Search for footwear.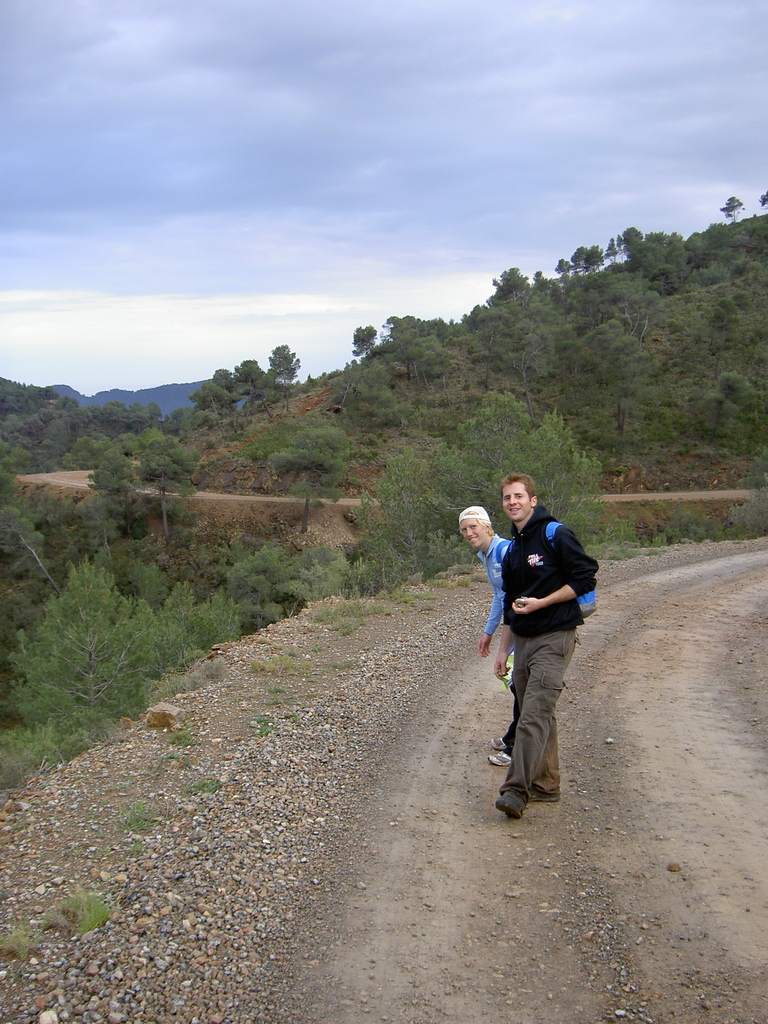
Found at [525,791,543,803].
